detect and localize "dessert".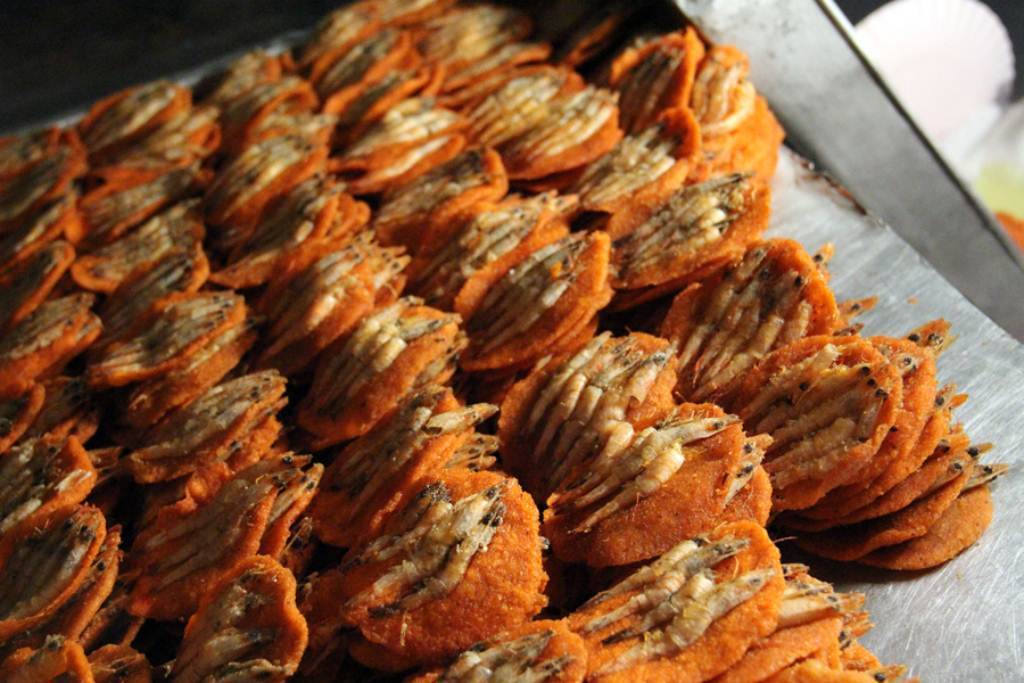
Localized at [0, 159, 76, 217].
